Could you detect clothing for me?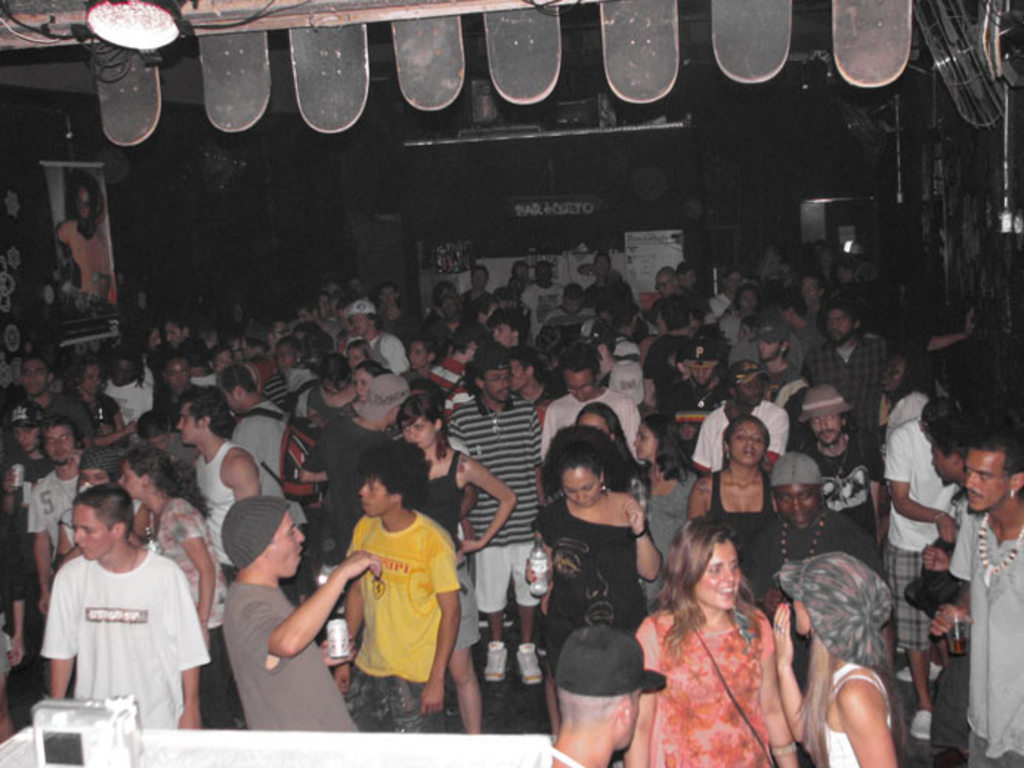
Detection result: bbox=(294, 375, 356, 427).
